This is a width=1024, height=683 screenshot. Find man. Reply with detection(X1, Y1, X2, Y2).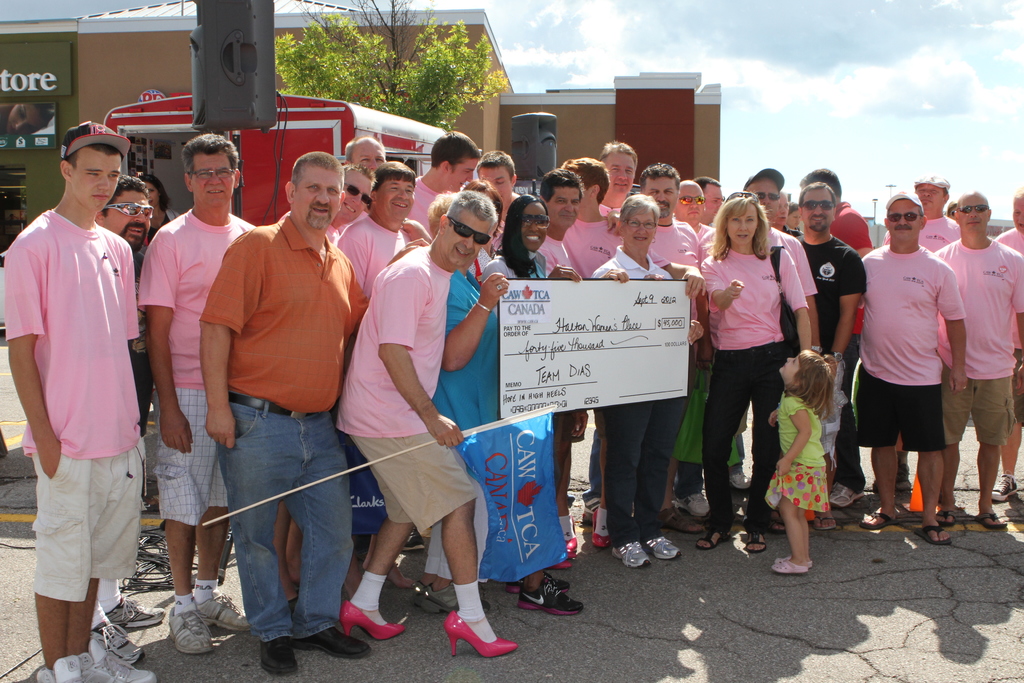
detection(134, 133, 257, 652).
